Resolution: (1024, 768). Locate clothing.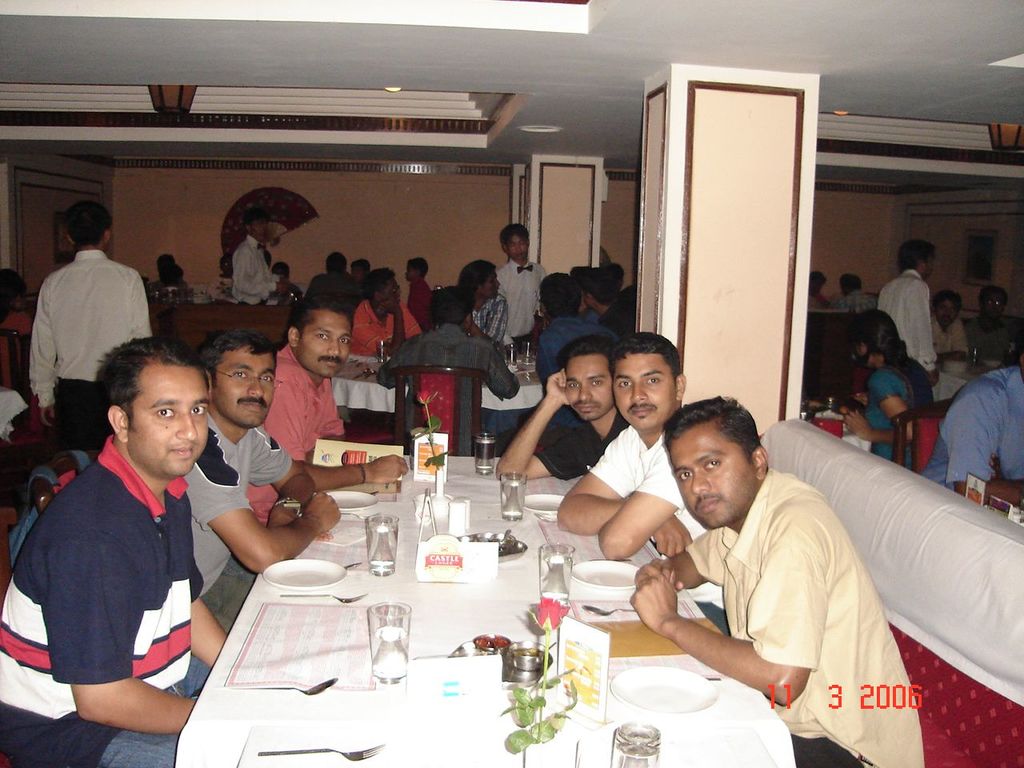
box=[678, 485, 930, 767].
